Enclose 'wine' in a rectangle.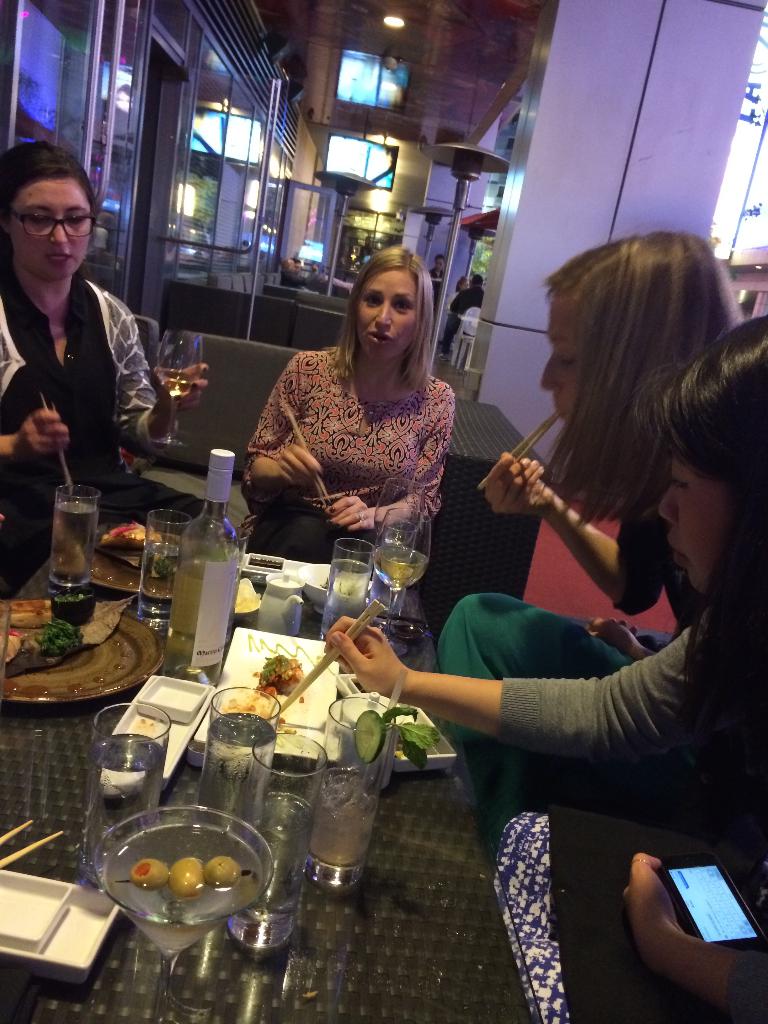
145/543/184/614.
